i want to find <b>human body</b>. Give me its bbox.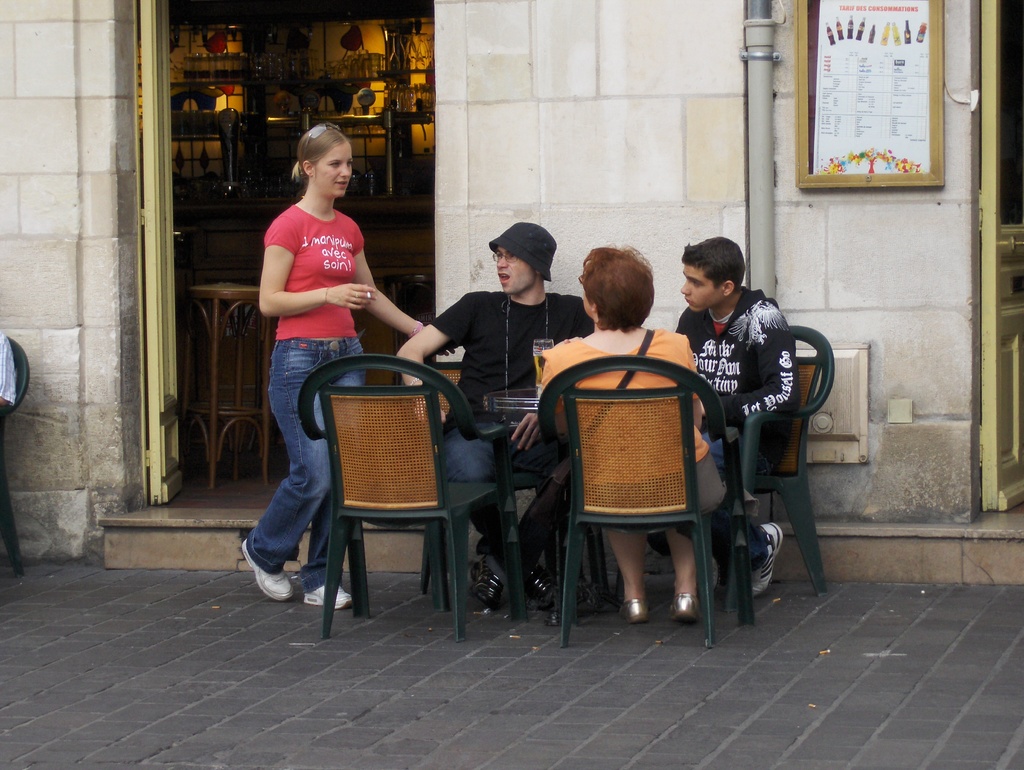
{"x1": 382, "y1": 213, "x2": 598, "y2": 616}.
